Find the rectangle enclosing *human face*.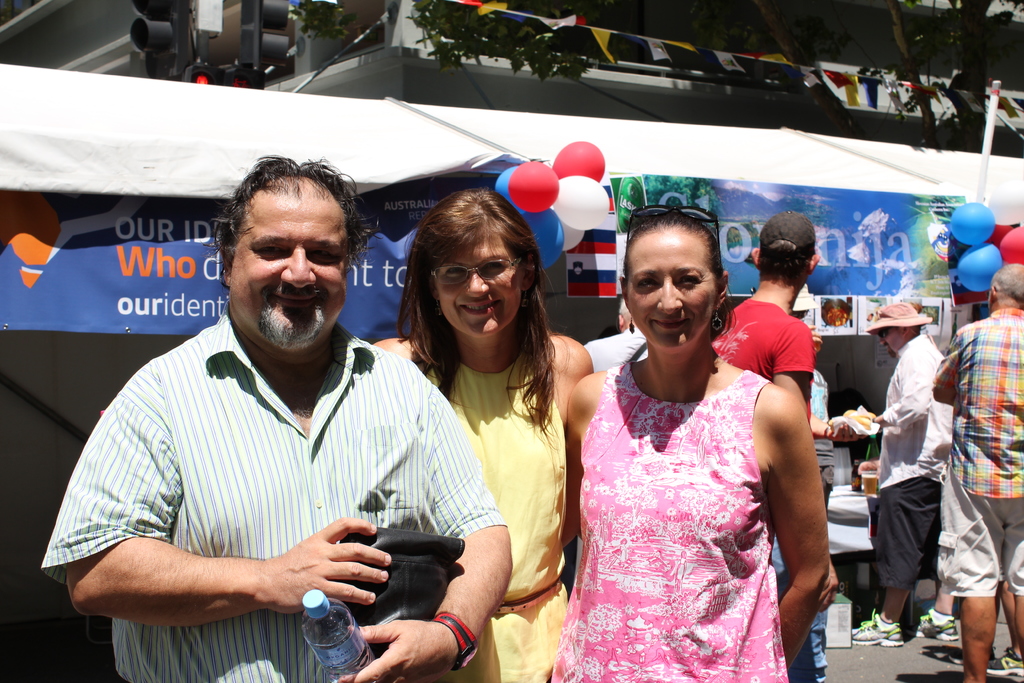
locate(626, 227, 715, 349).
